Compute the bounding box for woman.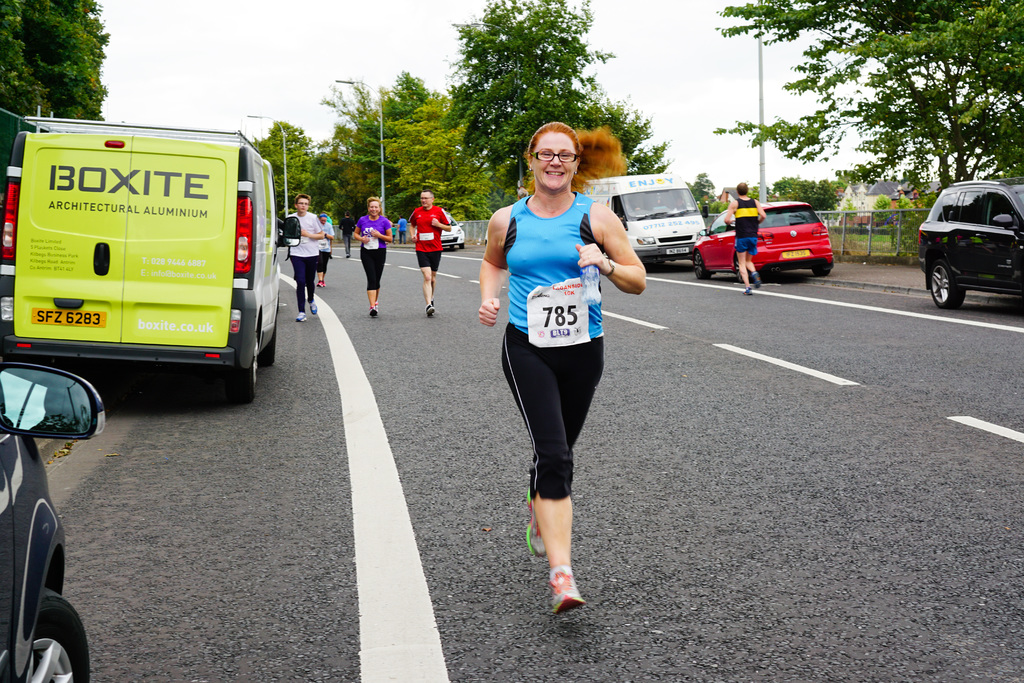
region(482, 124, 637, 596).
